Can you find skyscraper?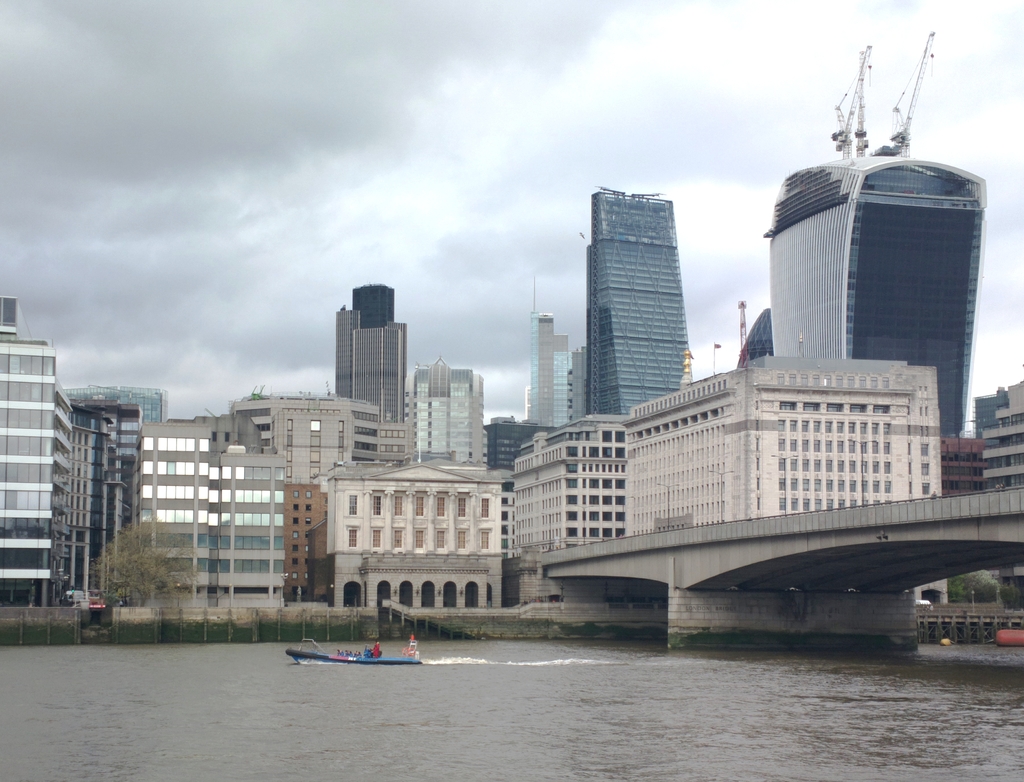
Yes, bounding box: left=332, top=283, right=417, bottom=451.
